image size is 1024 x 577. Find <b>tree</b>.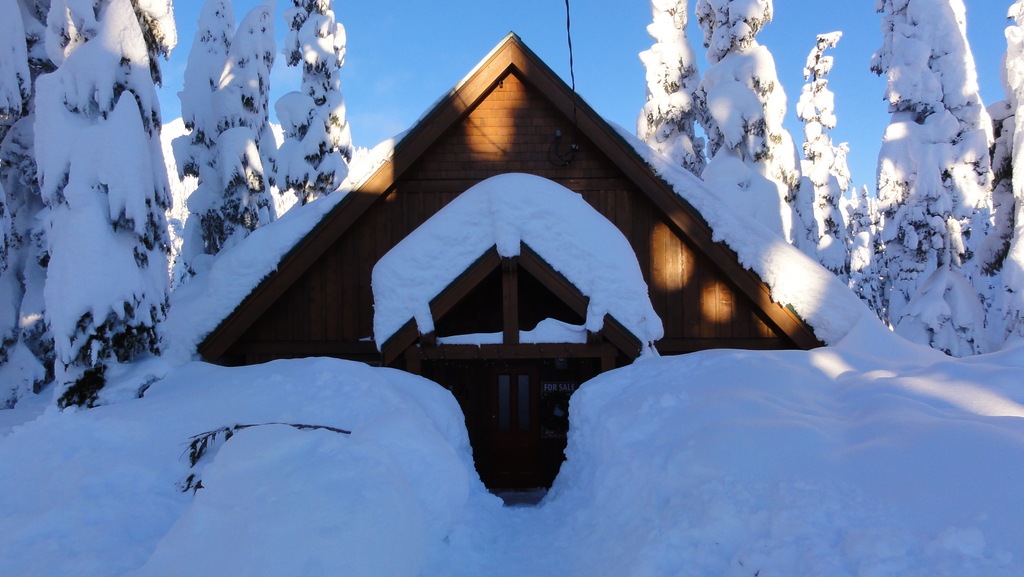
{"x1": 689, "y1": 0, "x2": 827, "y2": 256}.
